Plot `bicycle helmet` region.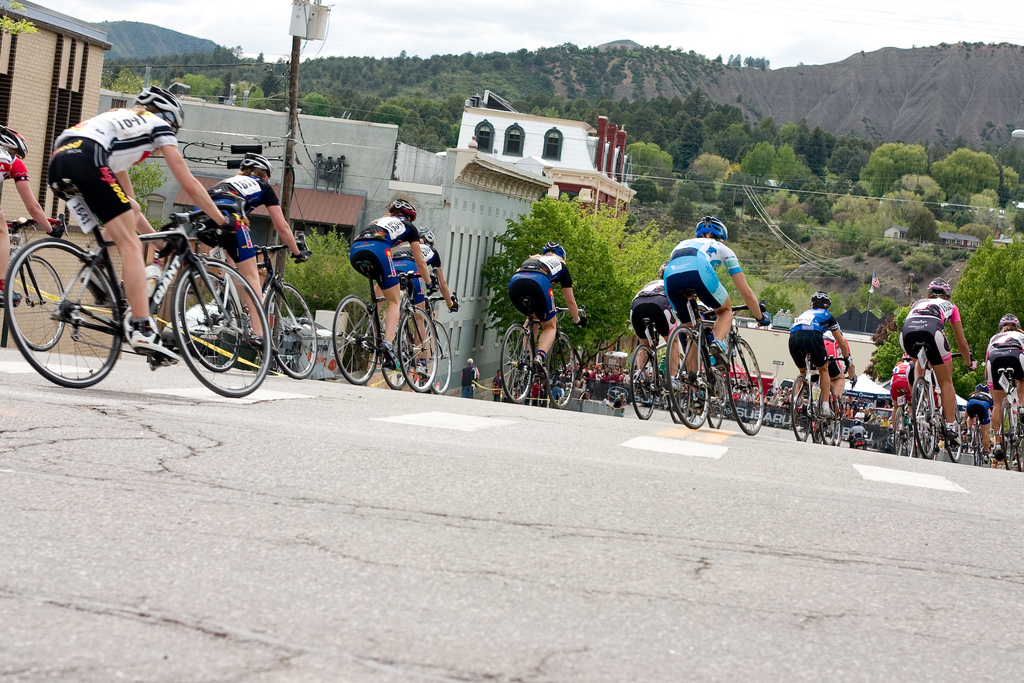
Plotted at select_region(240, 152, 273, 176).
